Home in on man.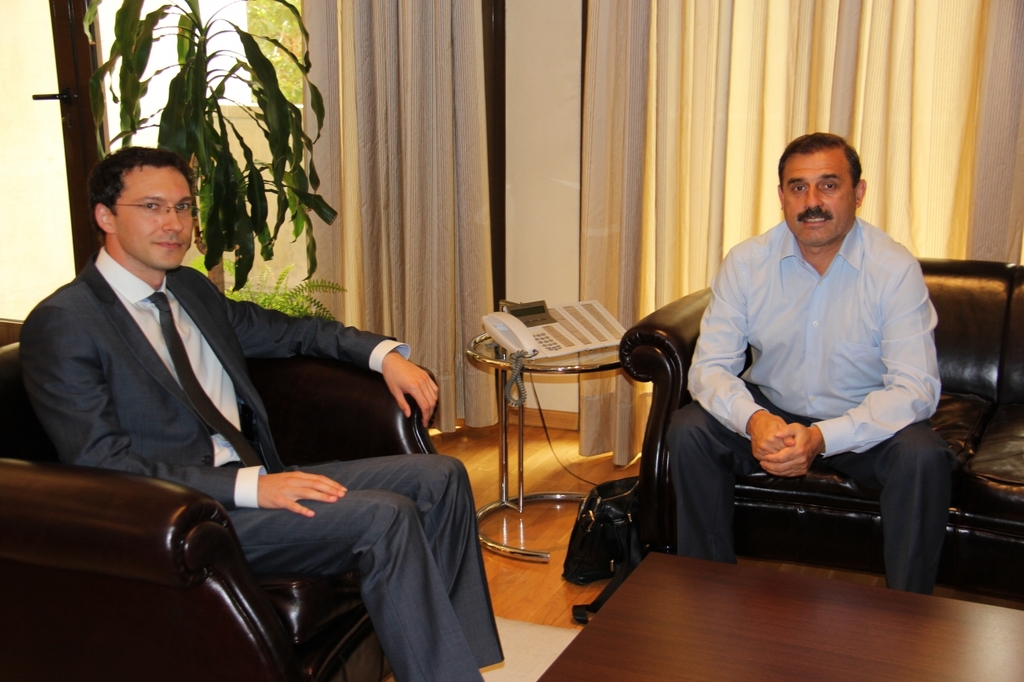
Homed in at crop(650, 142, 961, 599).
